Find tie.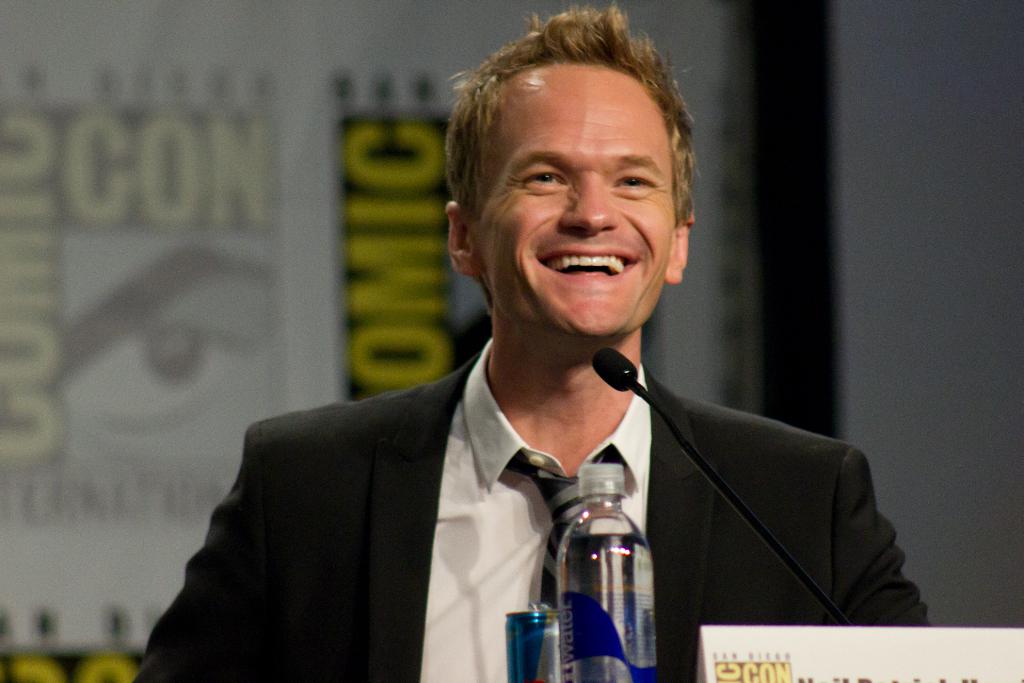
left=507, top=456, right=628, bottom=614.
